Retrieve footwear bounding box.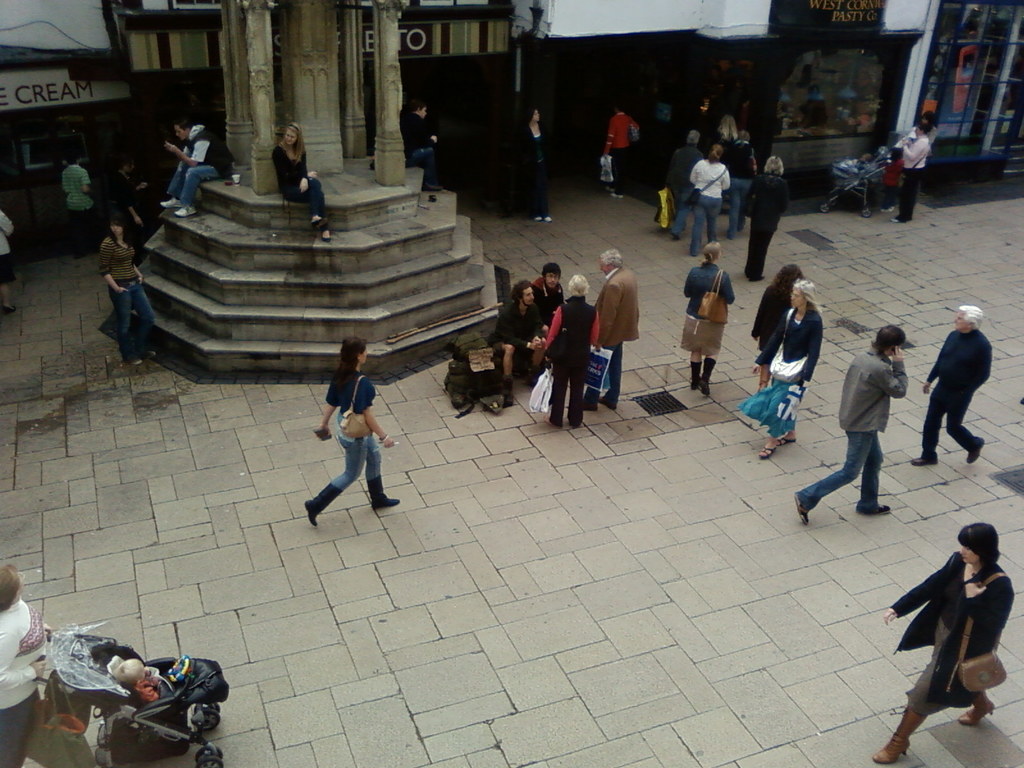
Bounding box: box(309, 214, 329, 230).
